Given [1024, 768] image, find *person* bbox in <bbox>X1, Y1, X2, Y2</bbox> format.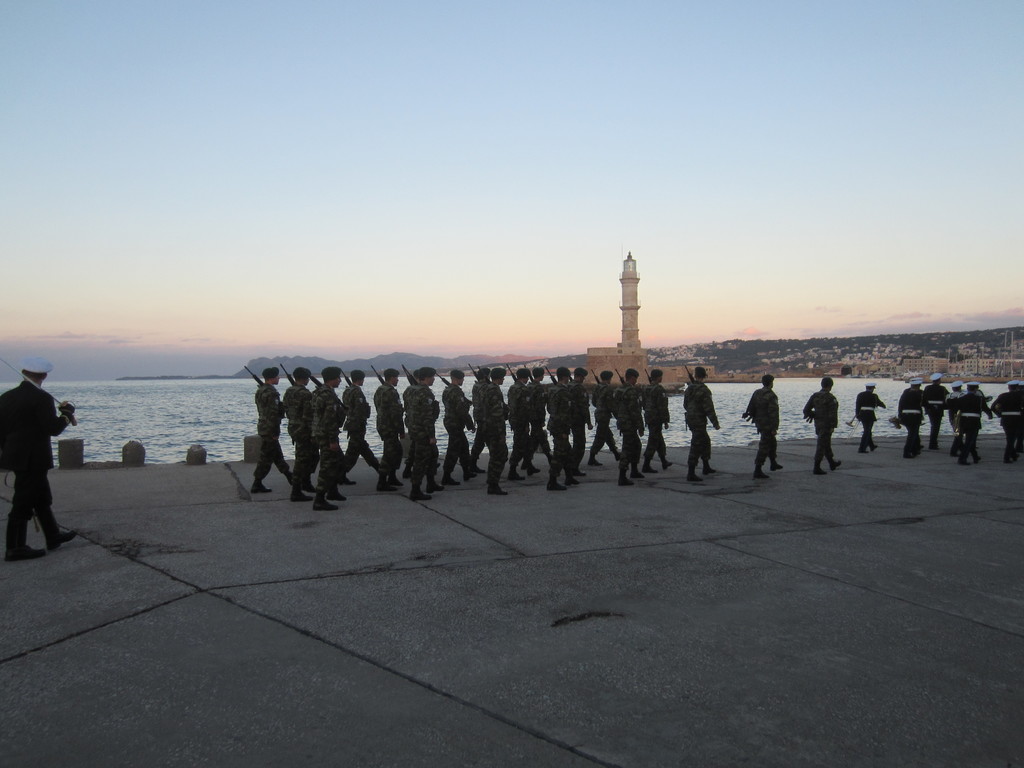
<bbox>991, 373, 1023, 464</bbox>.
